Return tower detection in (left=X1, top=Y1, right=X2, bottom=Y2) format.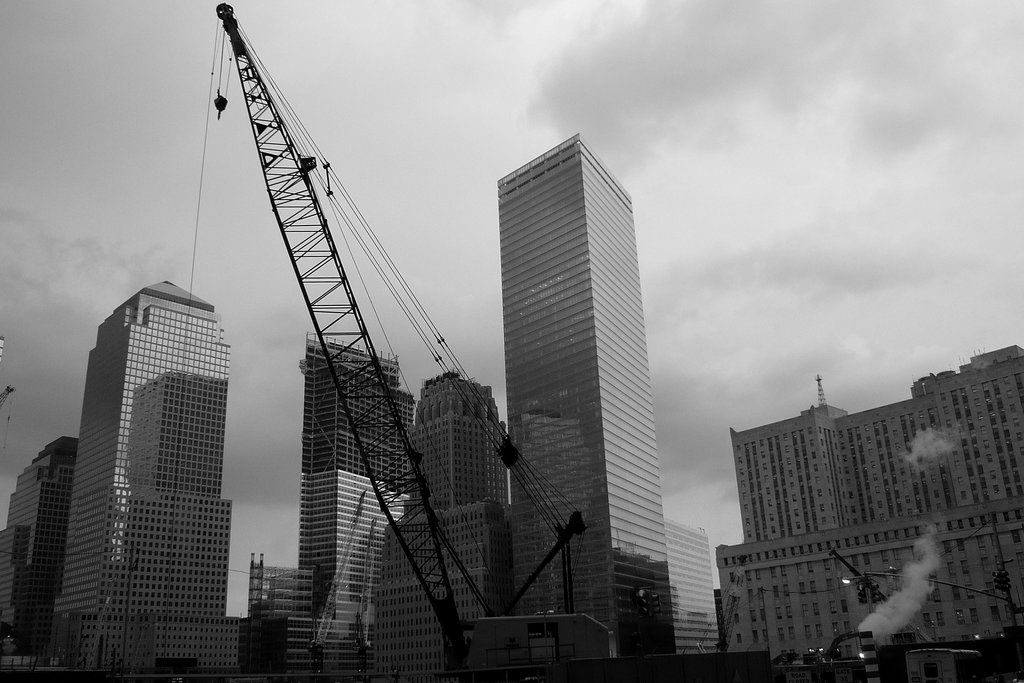
(left=660, top=516, right=724, bottom=657).
